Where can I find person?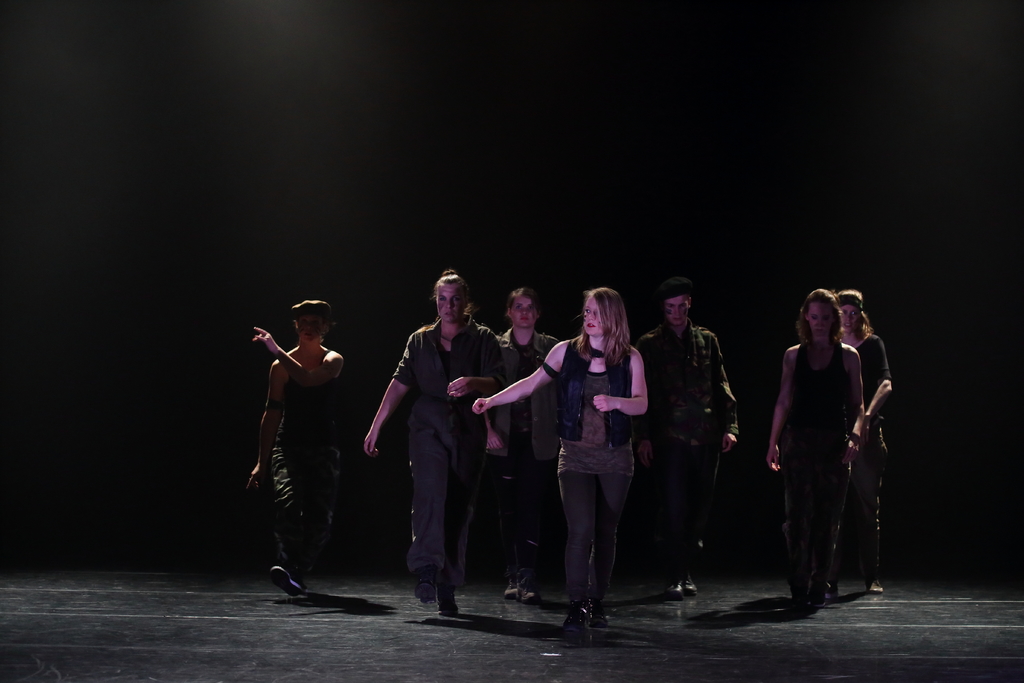
You can find it at l=499, t=287, r=558, b=601.
